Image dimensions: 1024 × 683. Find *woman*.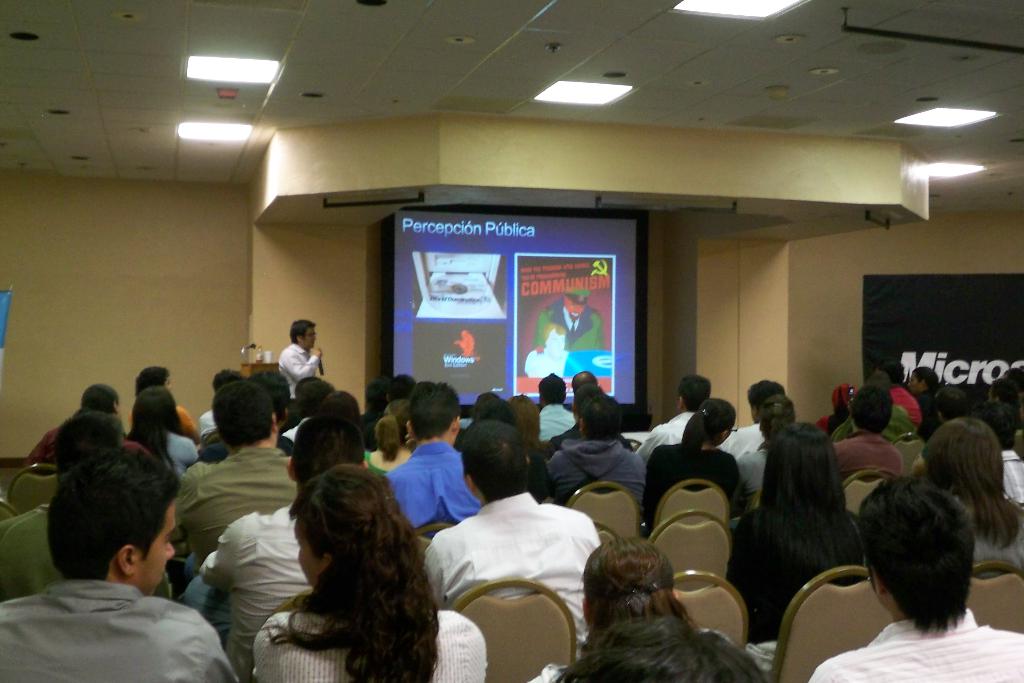
rect(913, 416, 1023, 574).
